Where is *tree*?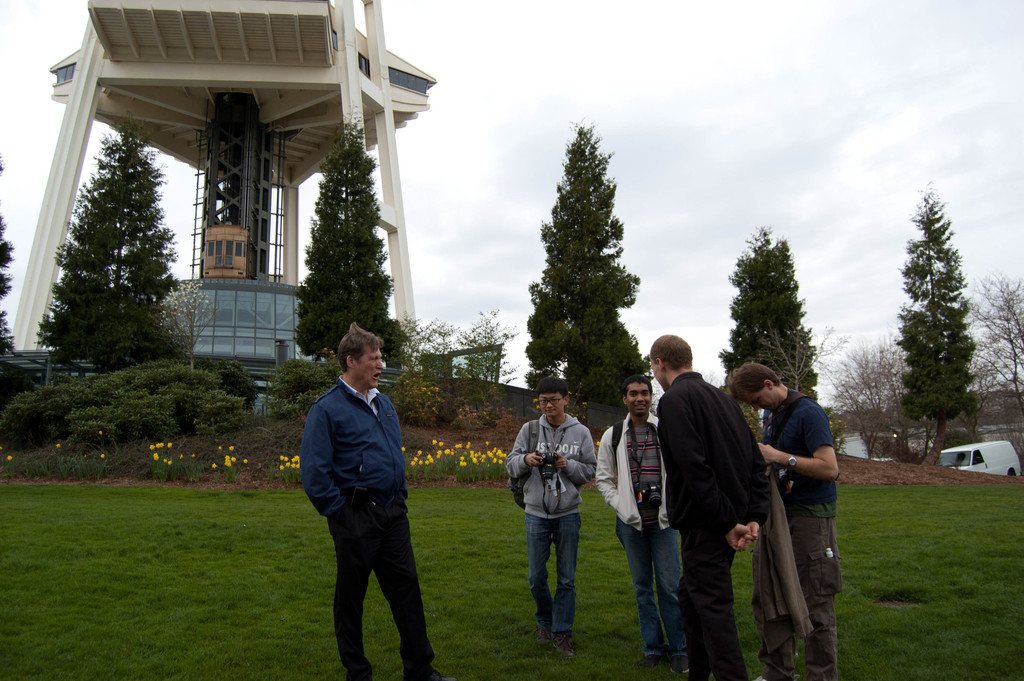
160 272 219 375.
